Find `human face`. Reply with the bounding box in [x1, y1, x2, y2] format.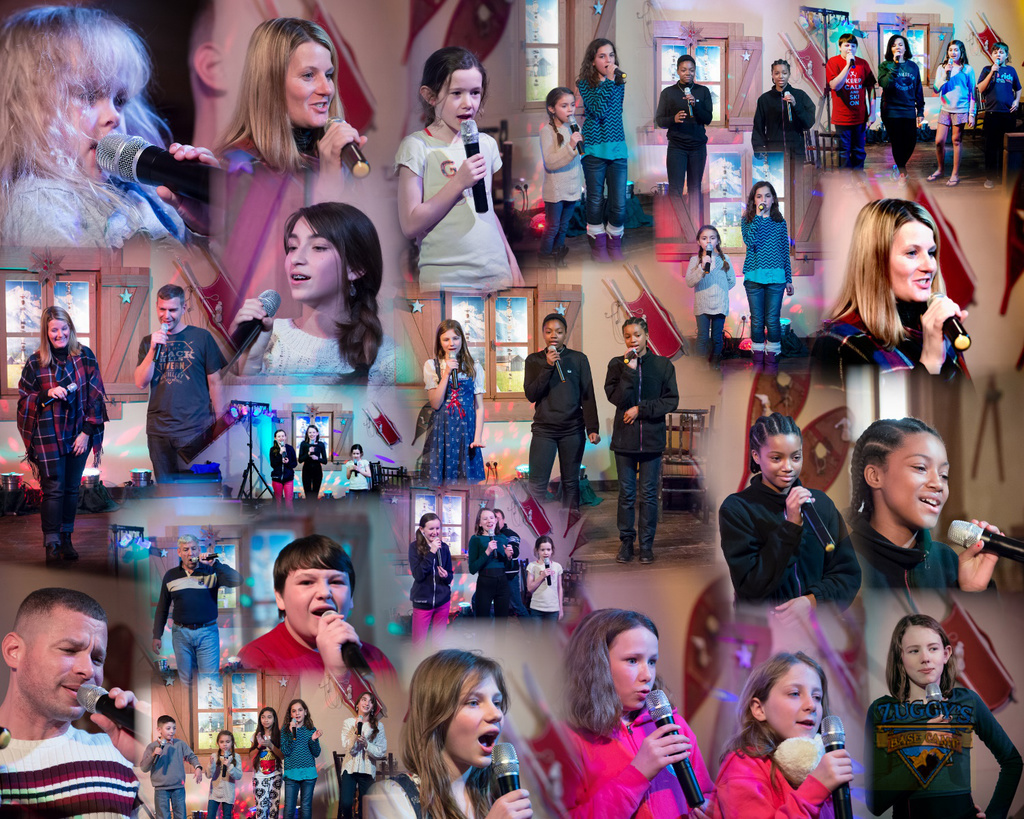
[902, 627, 943, 694].
